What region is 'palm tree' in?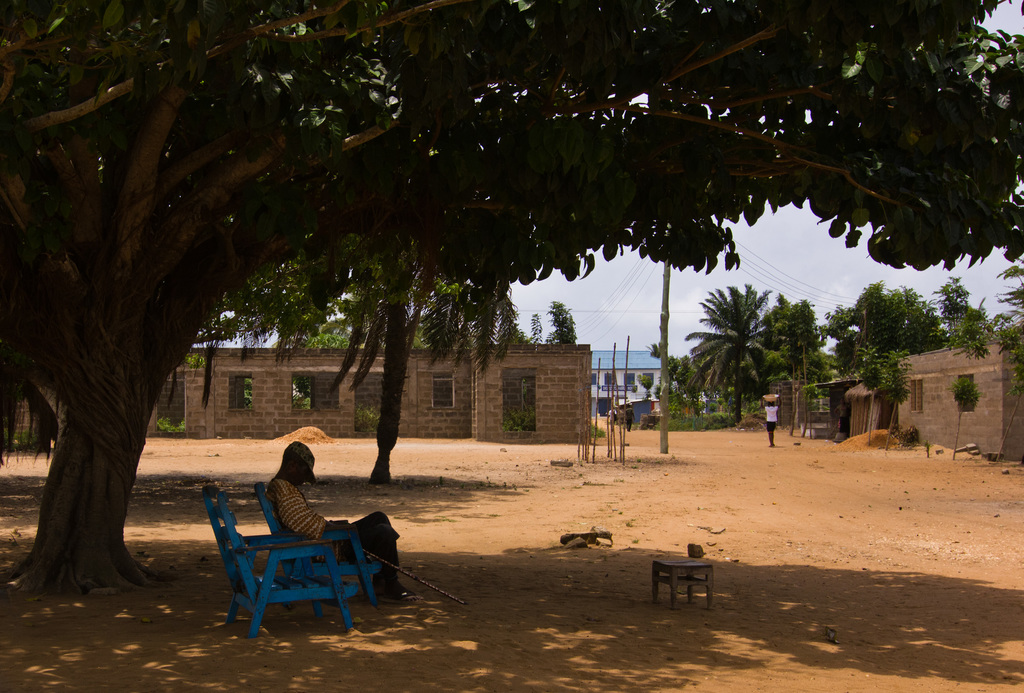
<region>679, 282, 783, 426</region>.
